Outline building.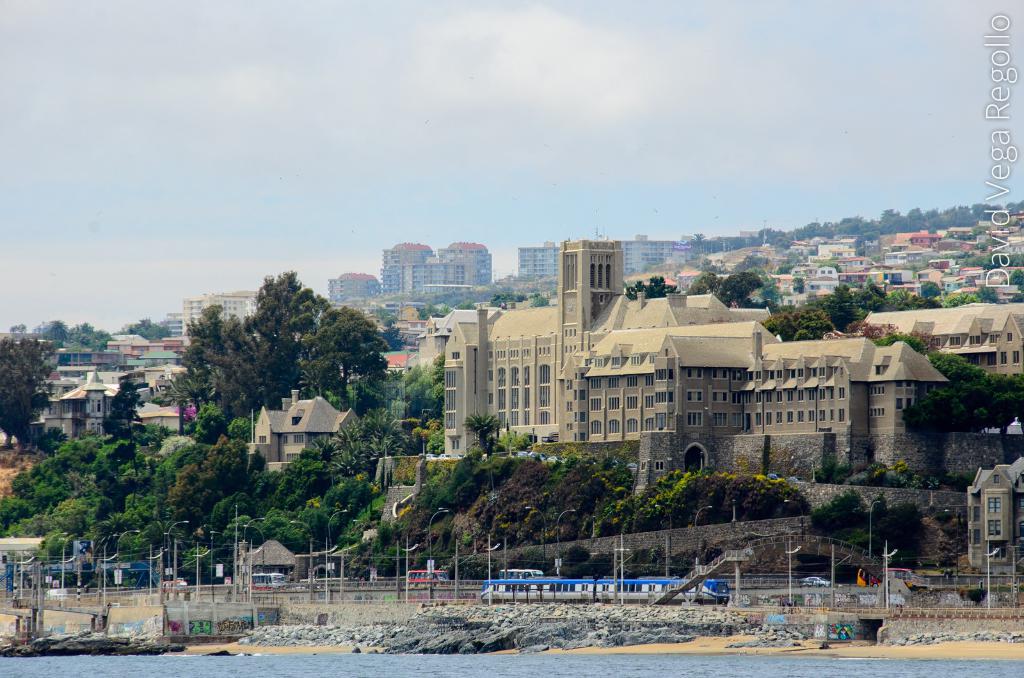
Outline: <region>380, 234, 430, 306</region>.
